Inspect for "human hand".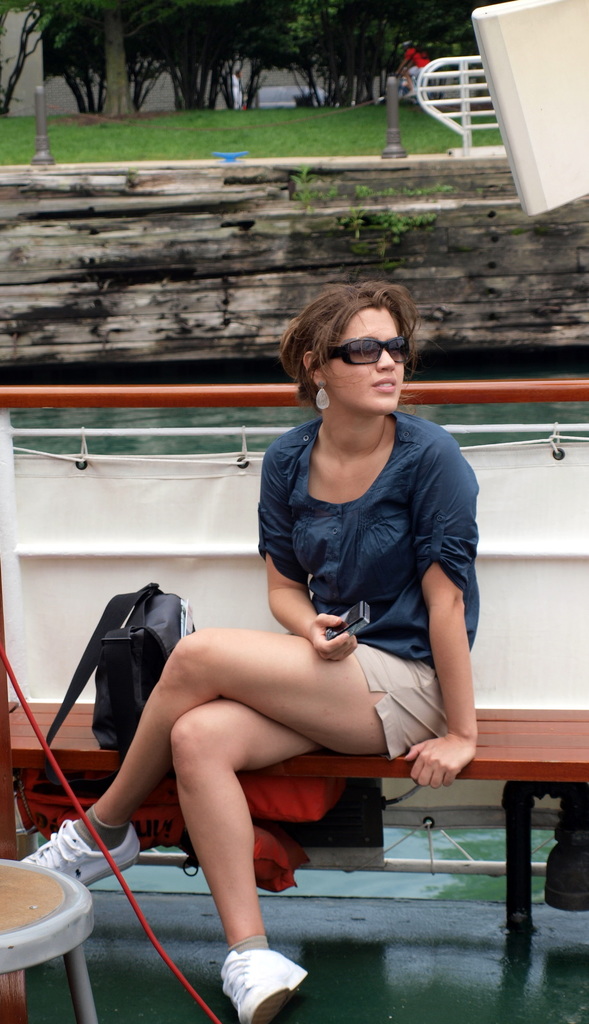
Inspection: (405,724,469,798).
